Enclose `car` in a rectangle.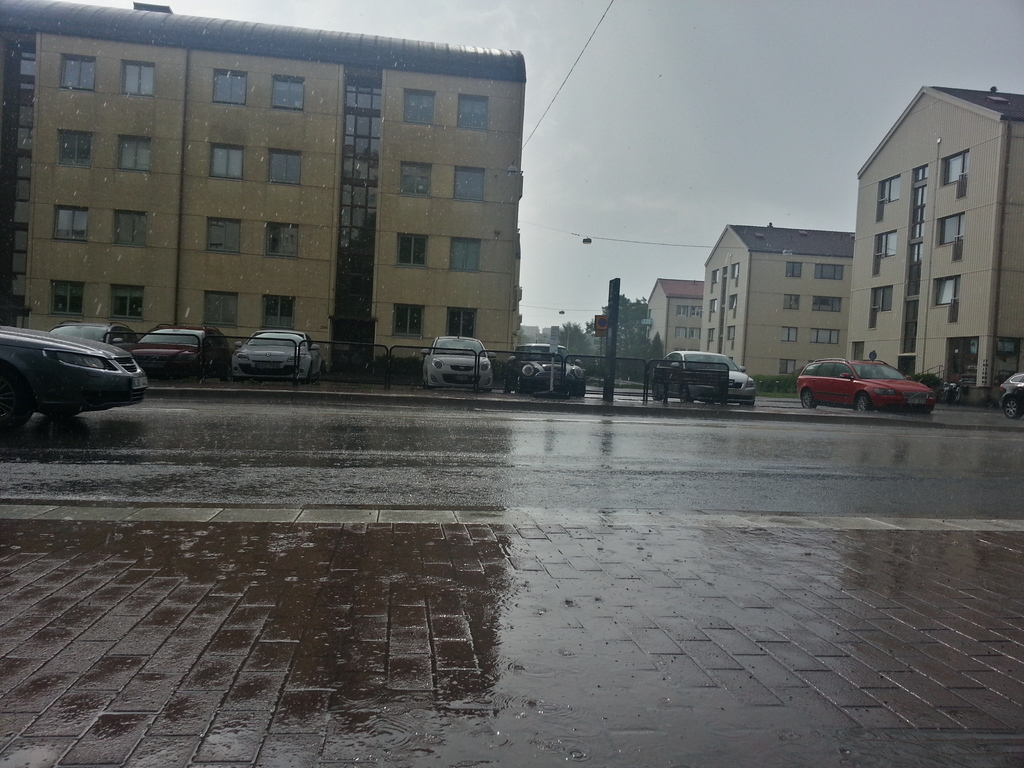
(652, 348, 759, 404).
